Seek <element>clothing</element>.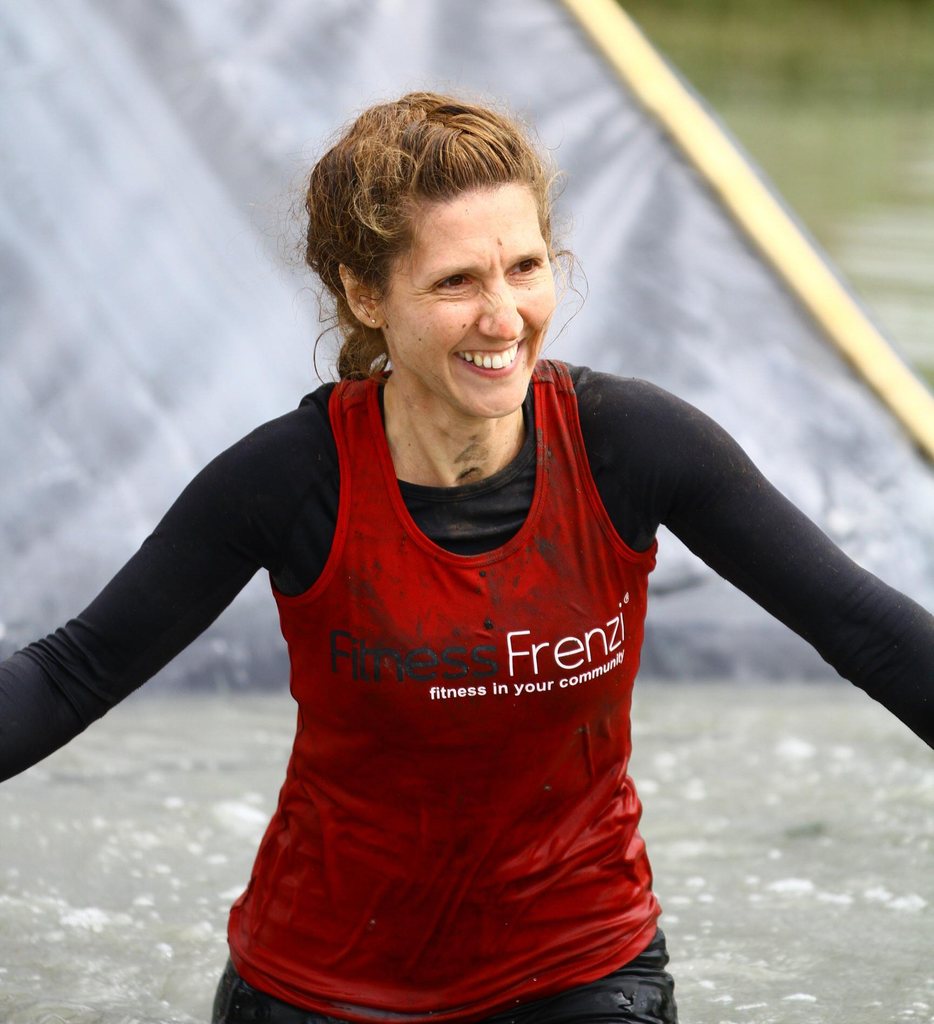
0,348,933,1023.
